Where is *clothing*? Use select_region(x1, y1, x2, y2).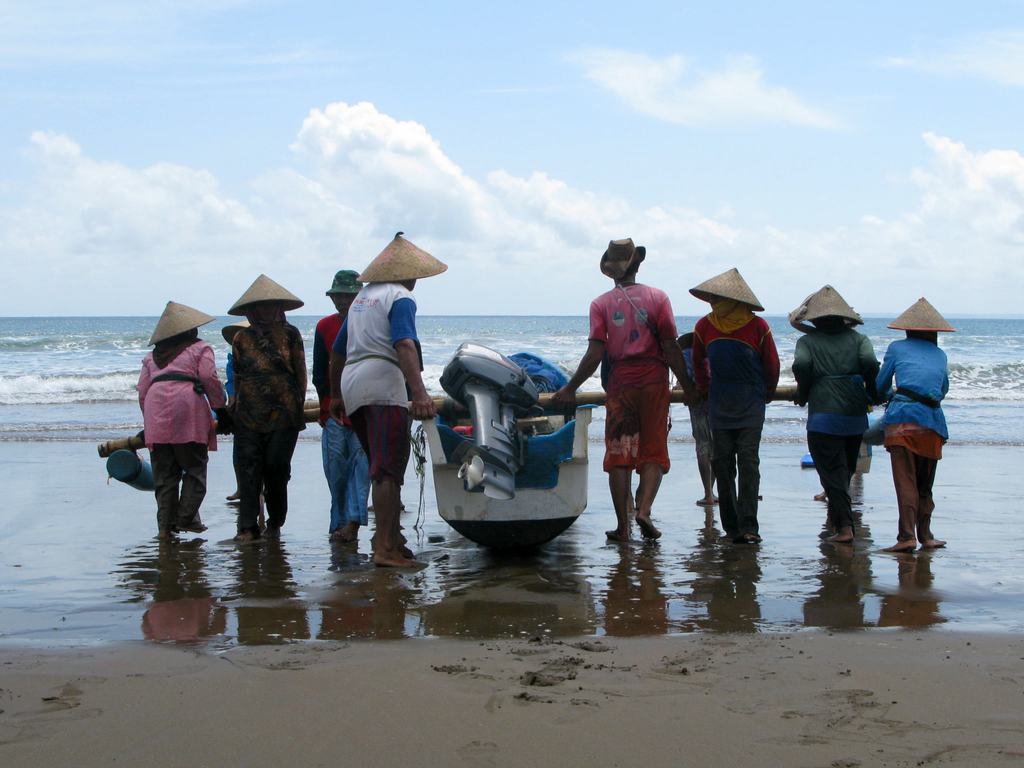
select_region(793, 315, 883, 532).
